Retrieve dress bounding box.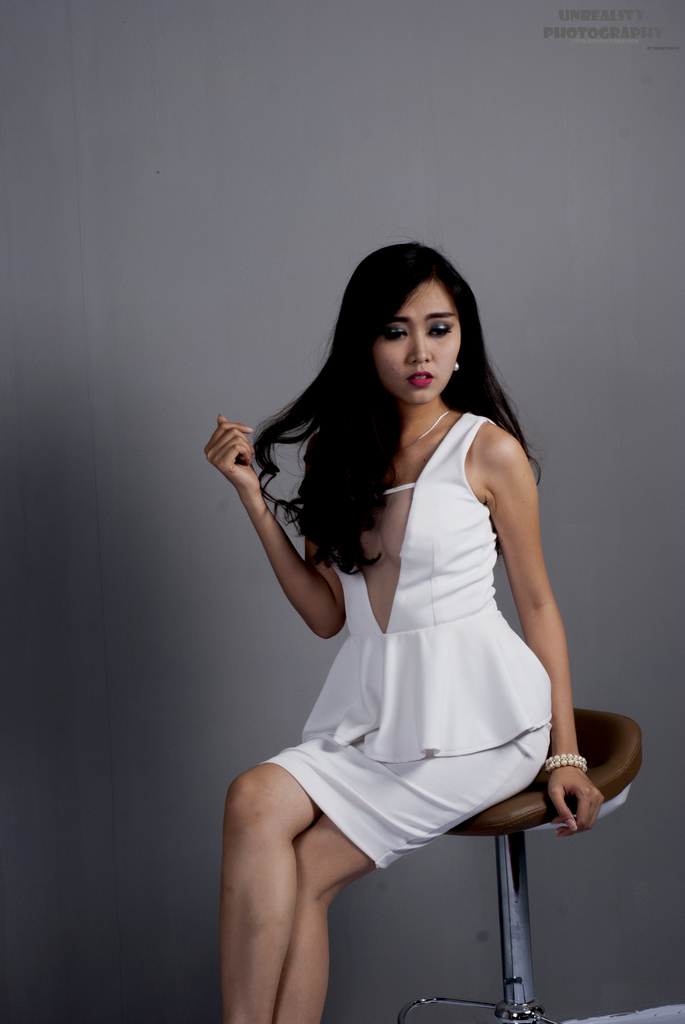
Bounding box: 260/407/553/870.
